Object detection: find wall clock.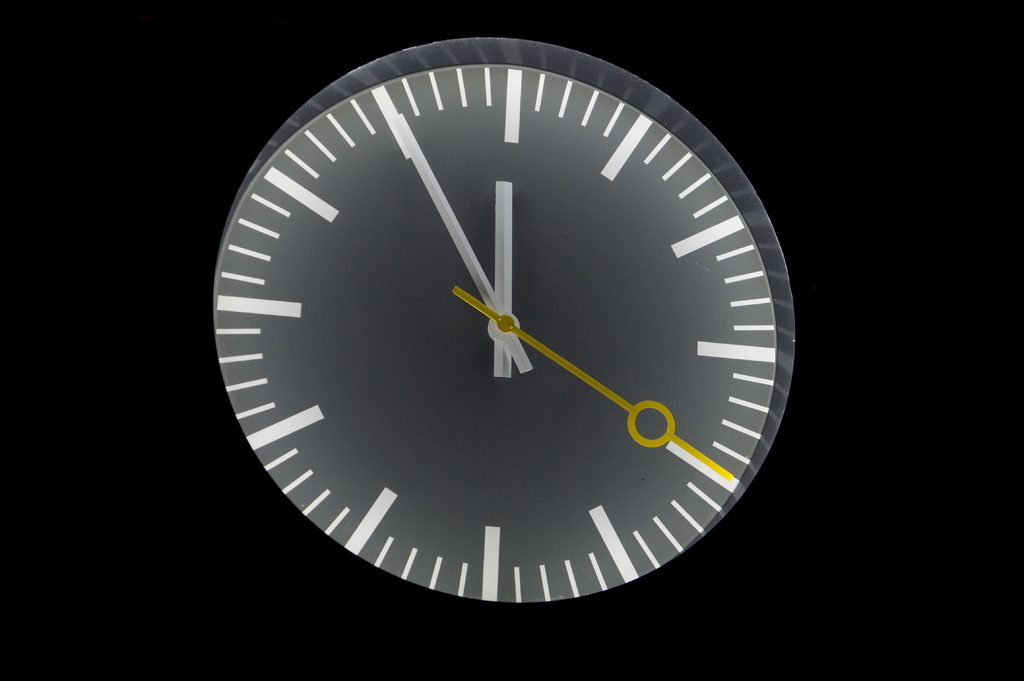
select_region(212, 35, 796, 597).
